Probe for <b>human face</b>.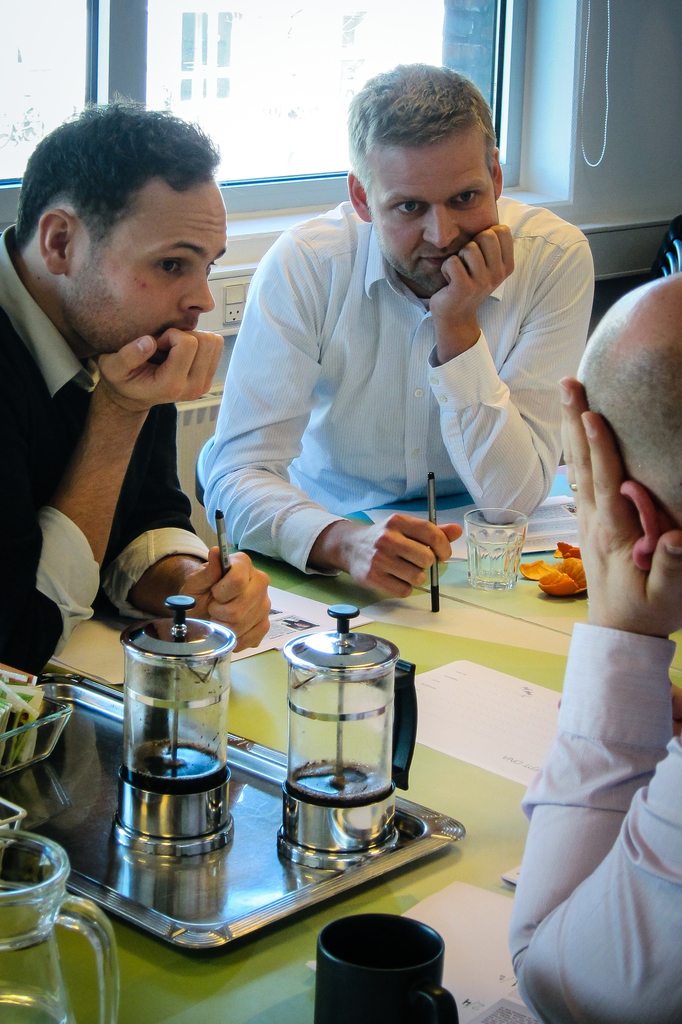
Probe result: (x1=367, y1=131, x2=498, y2=297).
